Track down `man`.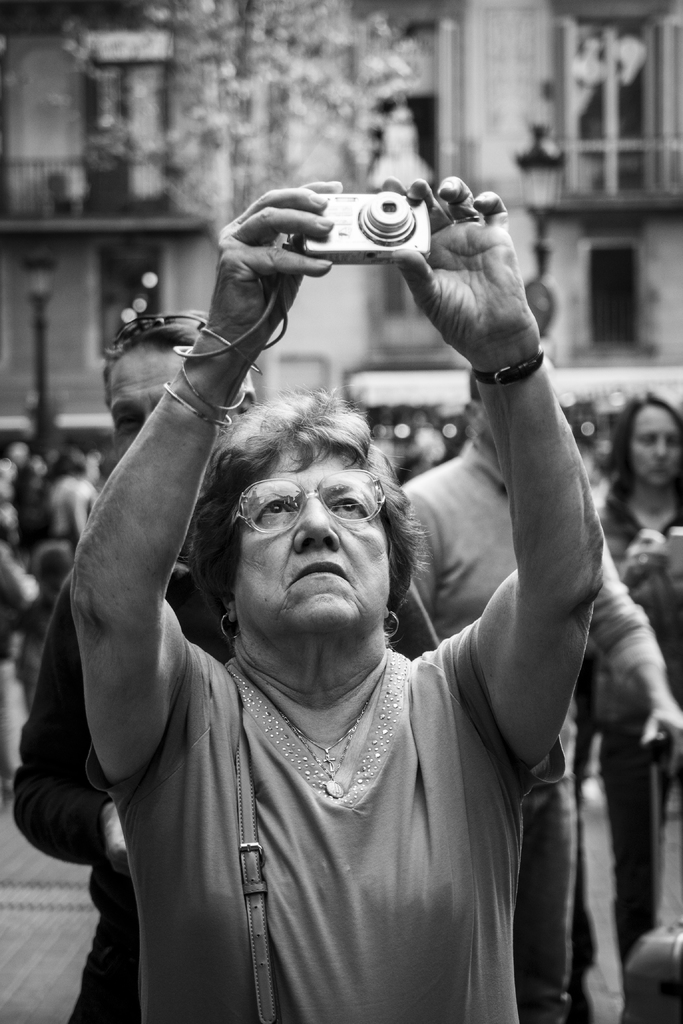
Tracked to (8,301,450,1023).
